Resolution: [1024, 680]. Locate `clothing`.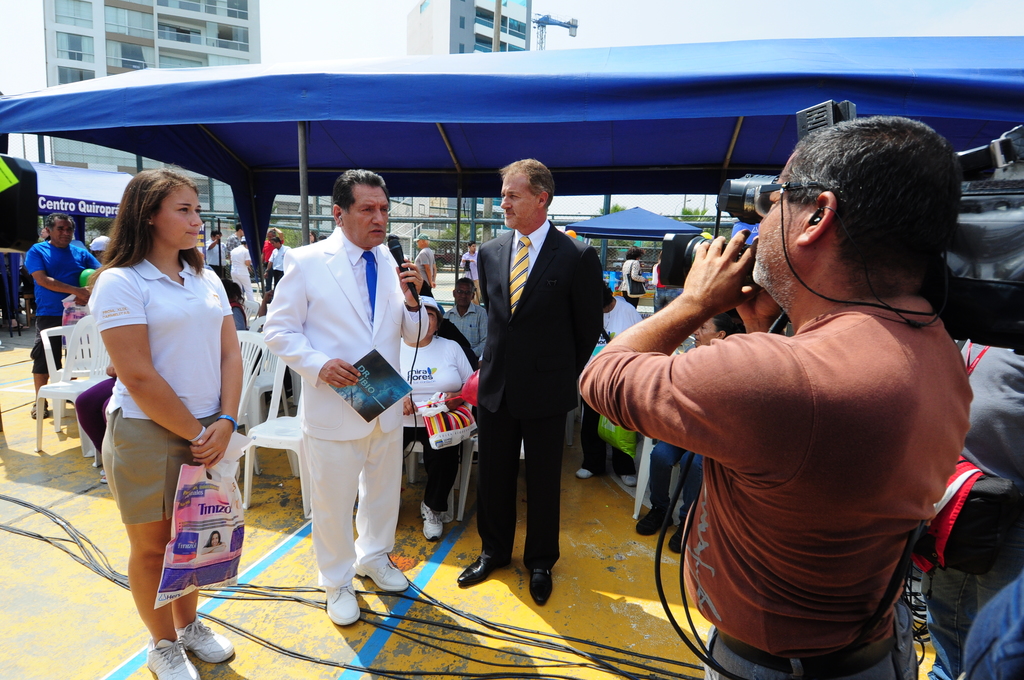
bbox(77, 225, 230, 601).
